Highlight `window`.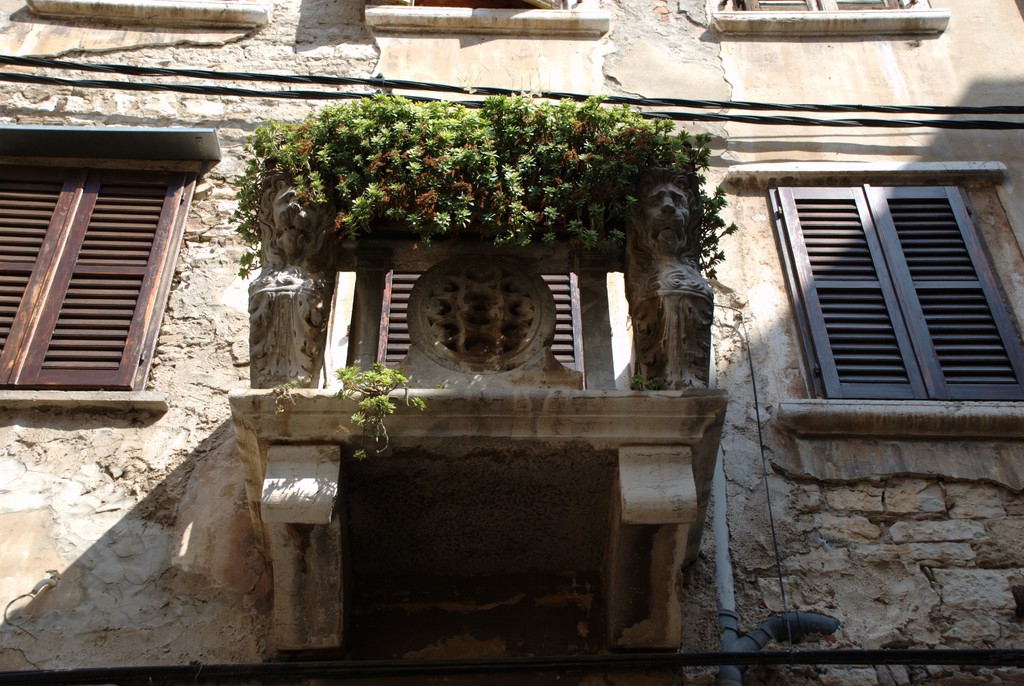
Highlighted region: 362,0,618,28.
